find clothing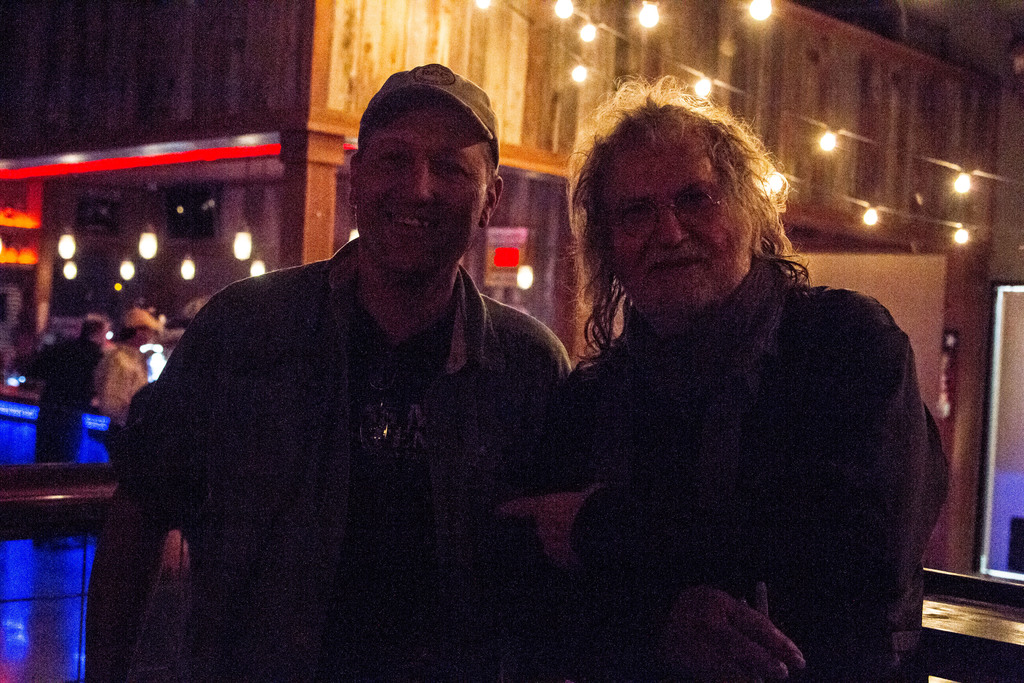
121,234,578,682
